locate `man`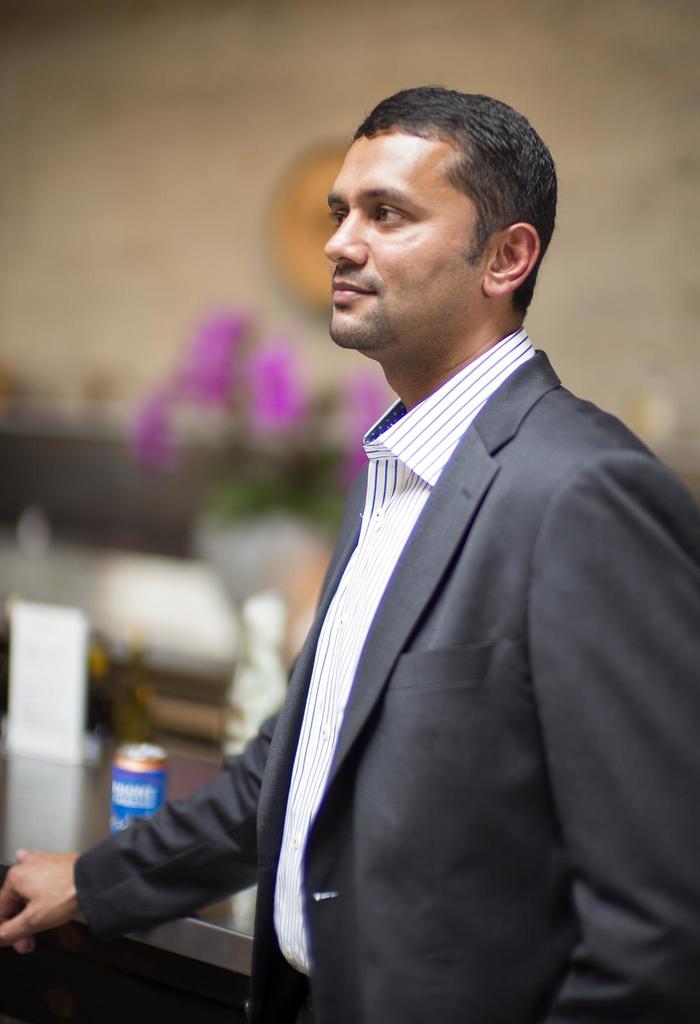
(168, 104, 678, 1009)
